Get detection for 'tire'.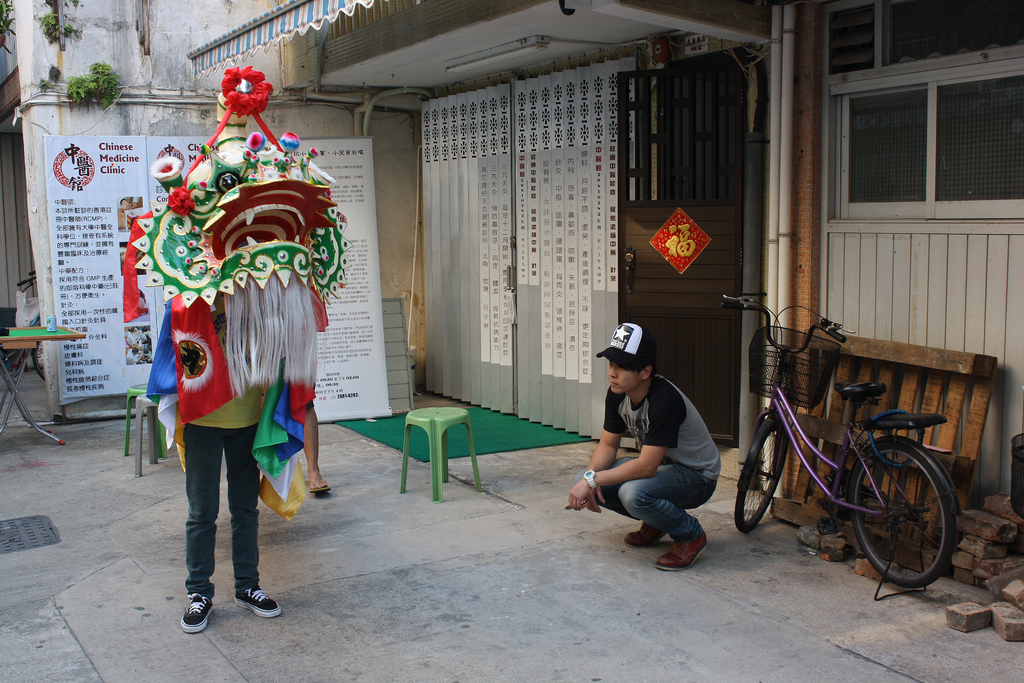
Detection: 735:422:790:531.
